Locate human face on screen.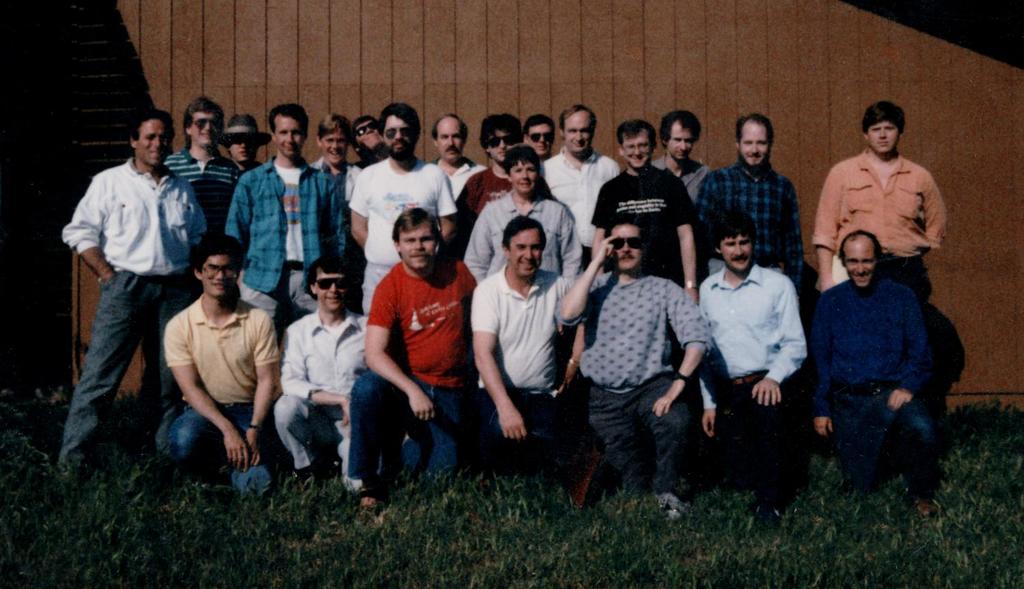
On screen at left=355, top=122, right=375, bottom=148.
